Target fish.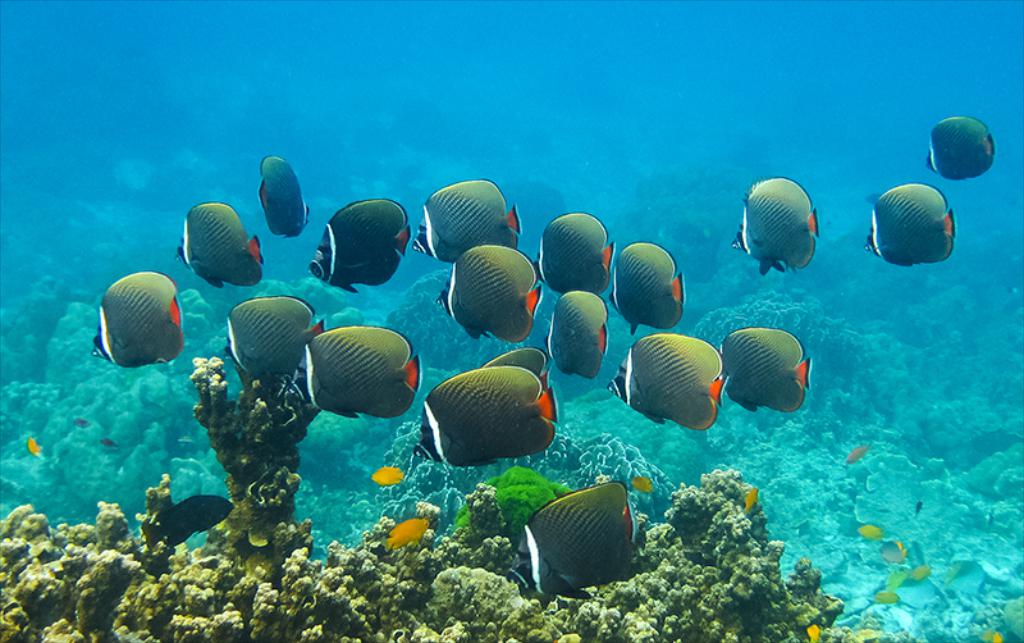
Target region: 410,174,524,270.
